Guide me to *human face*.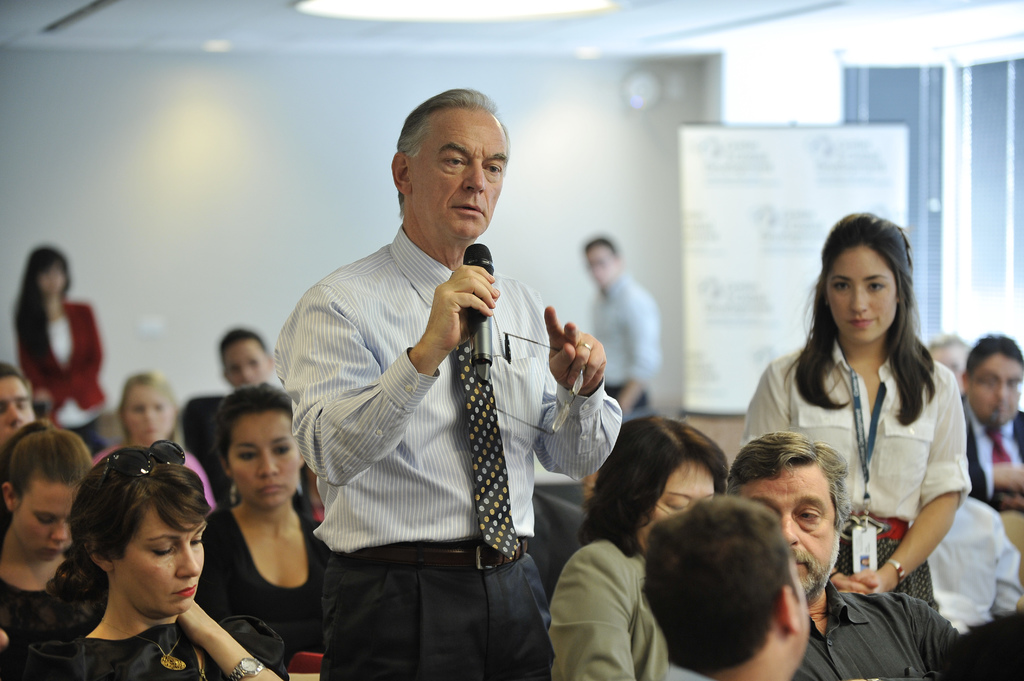
Guidance: {"left": 40, "top": 264, "right": 66, "bottom": 291}.
